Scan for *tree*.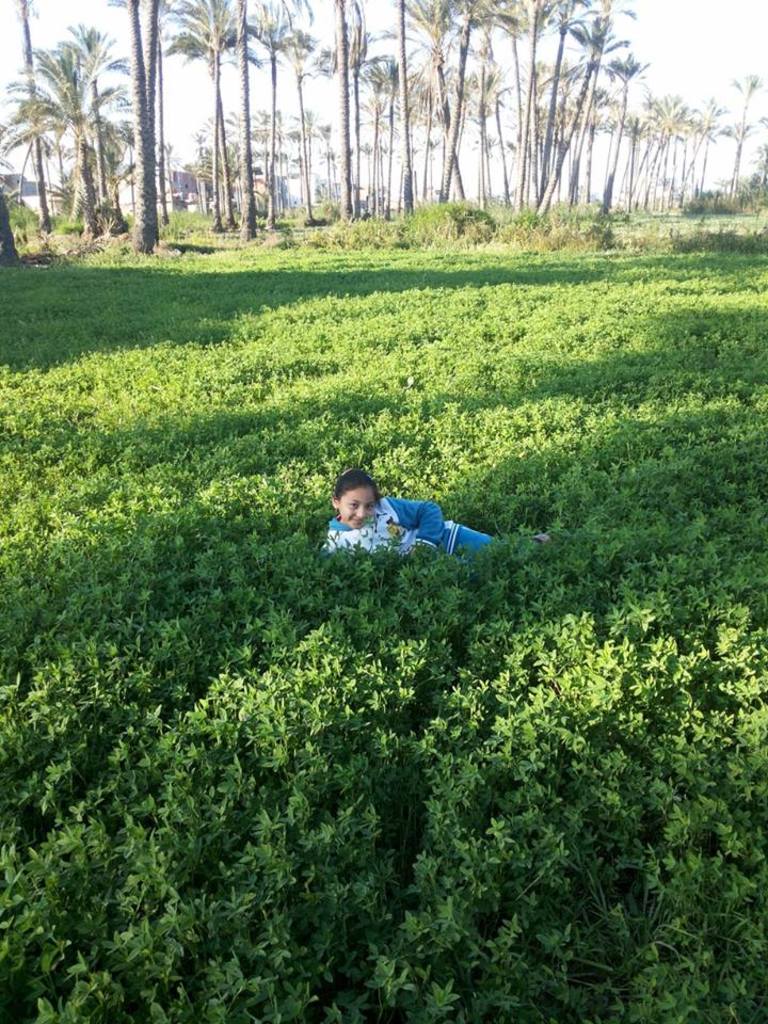
Scan result: <region>113, 0, 161, 259</region>.
